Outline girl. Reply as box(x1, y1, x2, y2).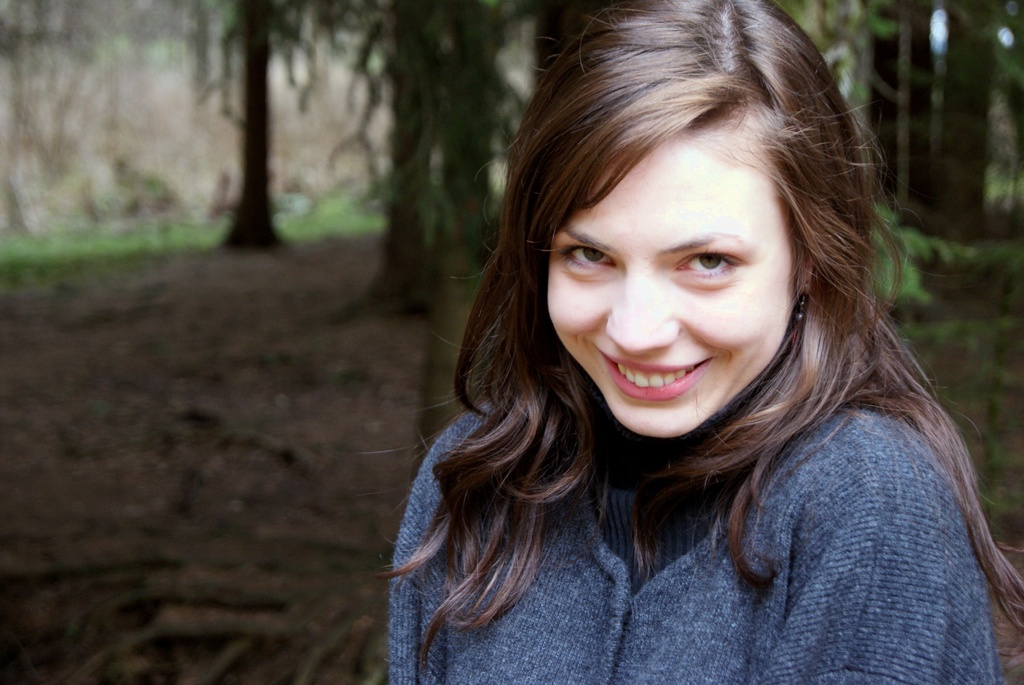
box(353, 0, 1023, 684).
